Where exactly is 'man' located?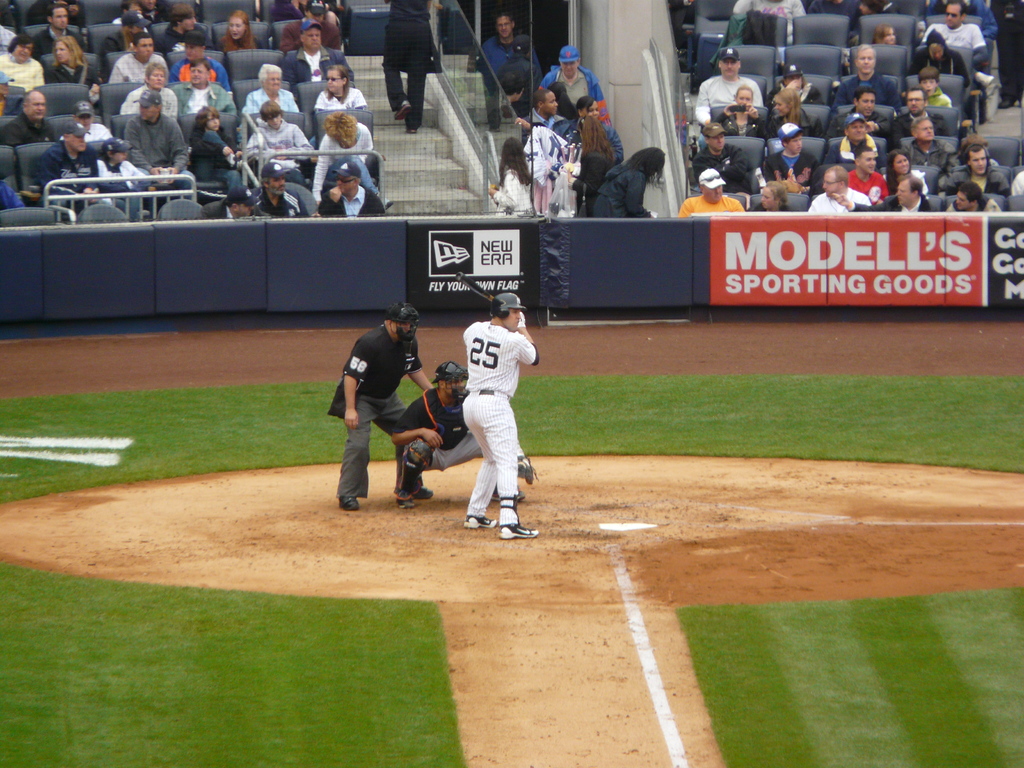
Its bounding box is bbox=(538, 42, 614, 124).
